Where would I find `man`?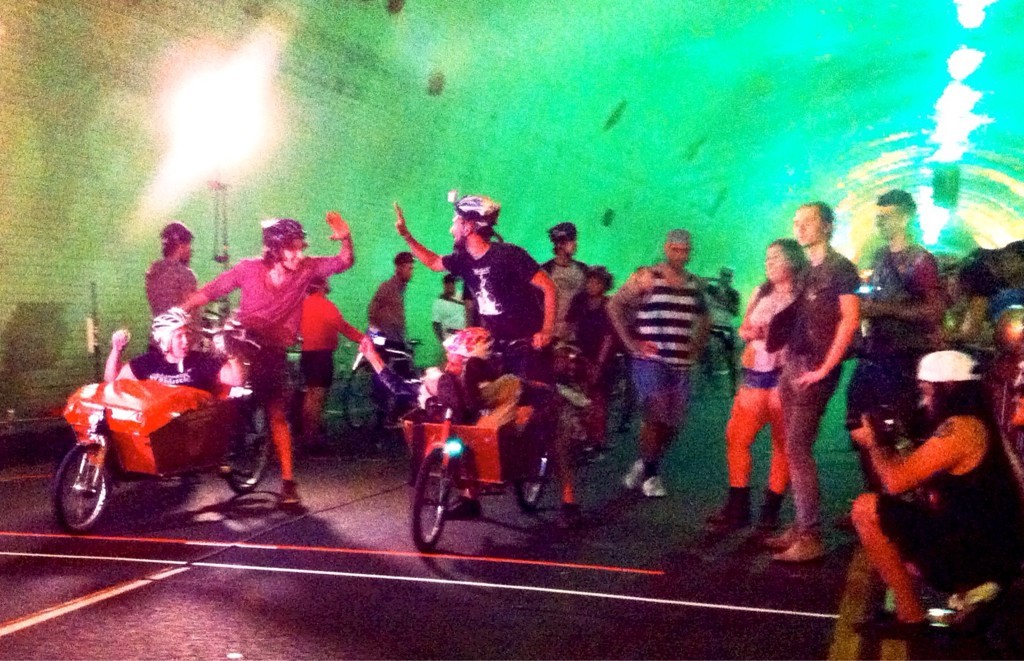
At x1=181, y1=213, x2=353, y2=505.
